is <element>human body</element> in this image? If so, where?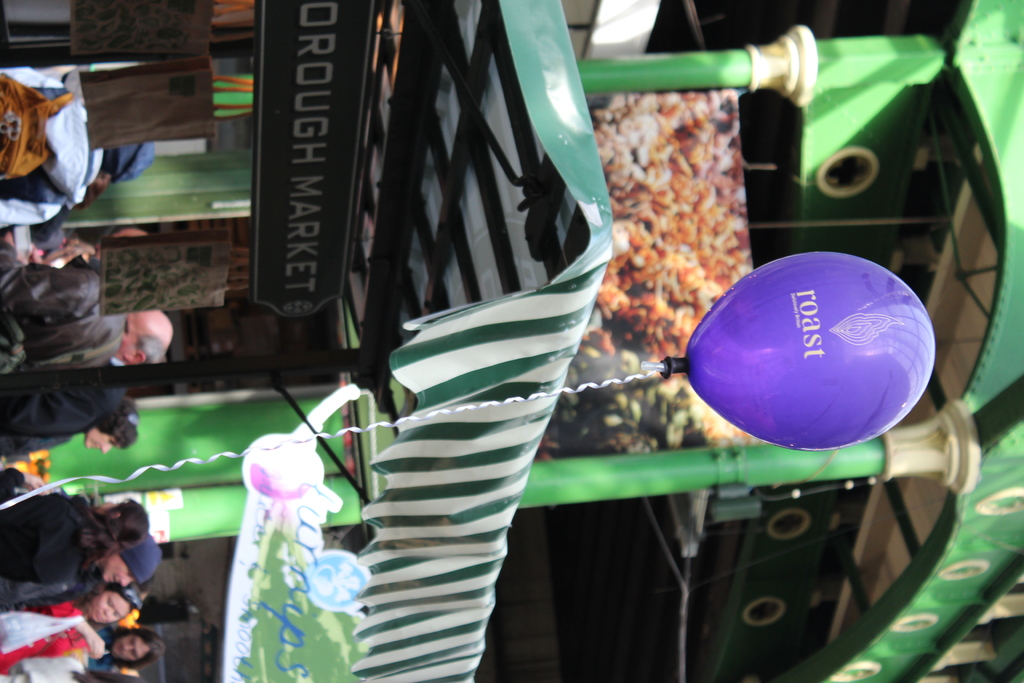
Yes, at (left=63, top=395, right=138, bottom=466).
